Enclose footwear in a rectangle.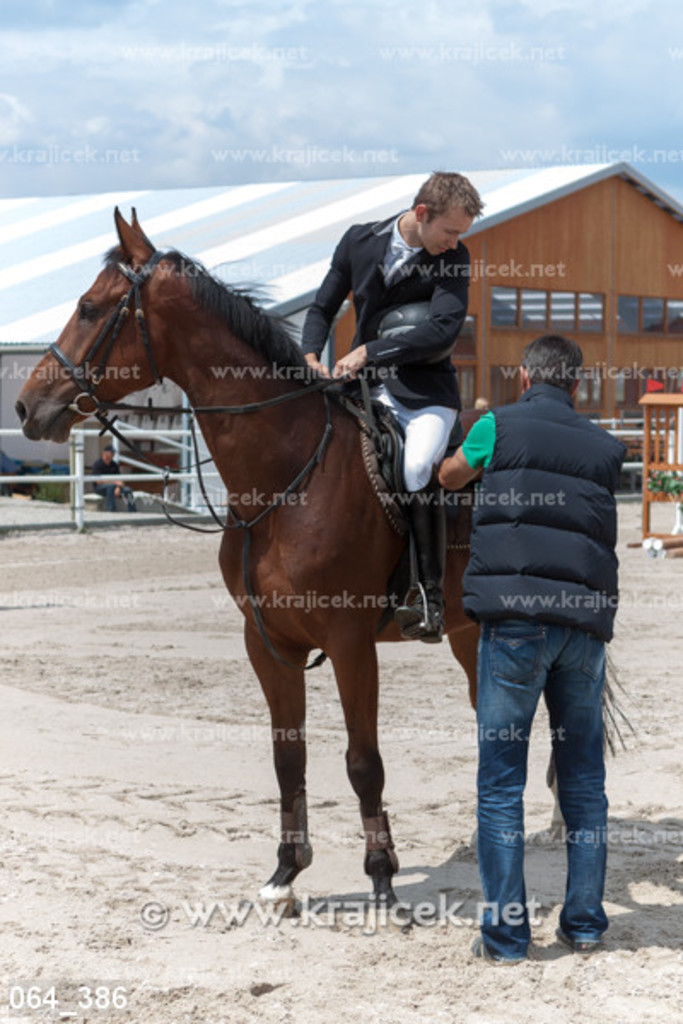
546,927,594,952.
